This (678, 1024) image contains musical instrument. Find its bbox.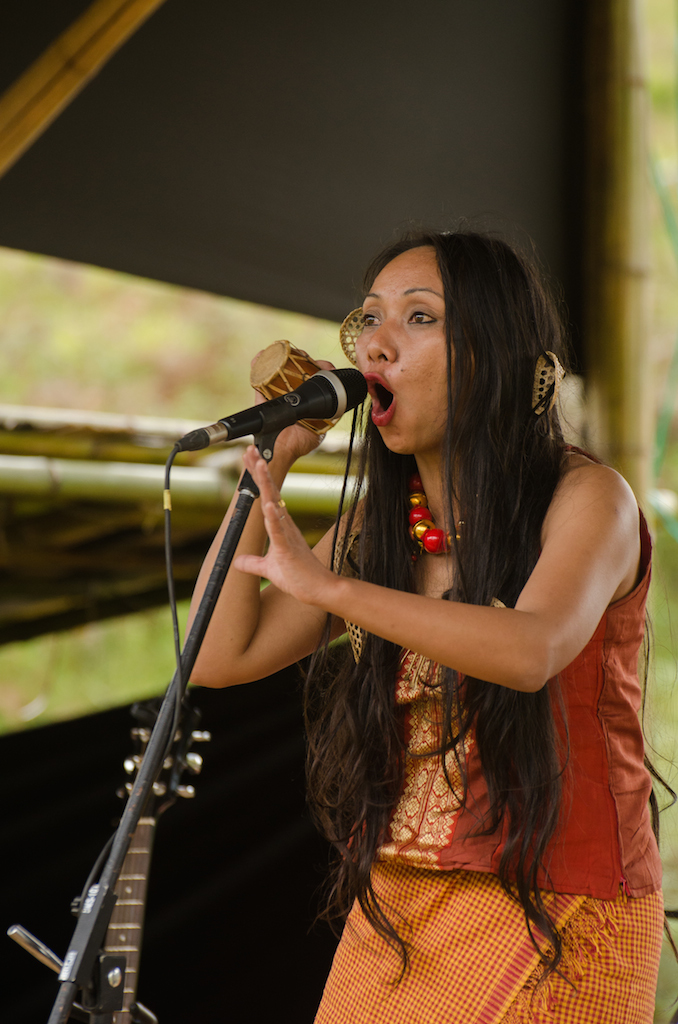
l=243, t=343, r=349, b=444.
